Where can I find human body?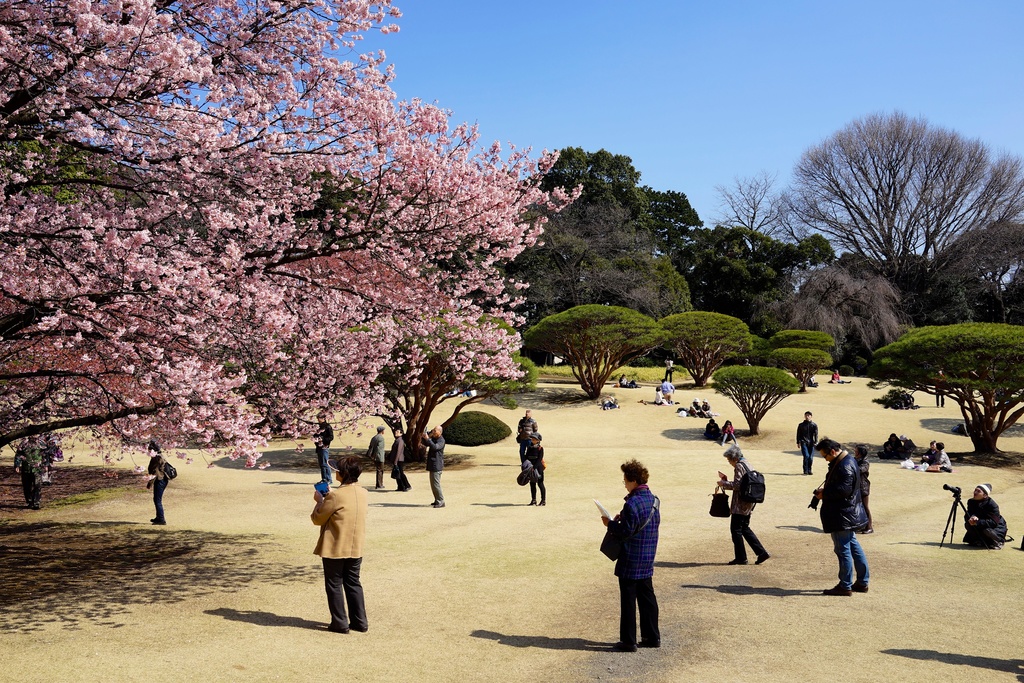
You can find it at x1=310 y1=453 x2=369 y2=634.
